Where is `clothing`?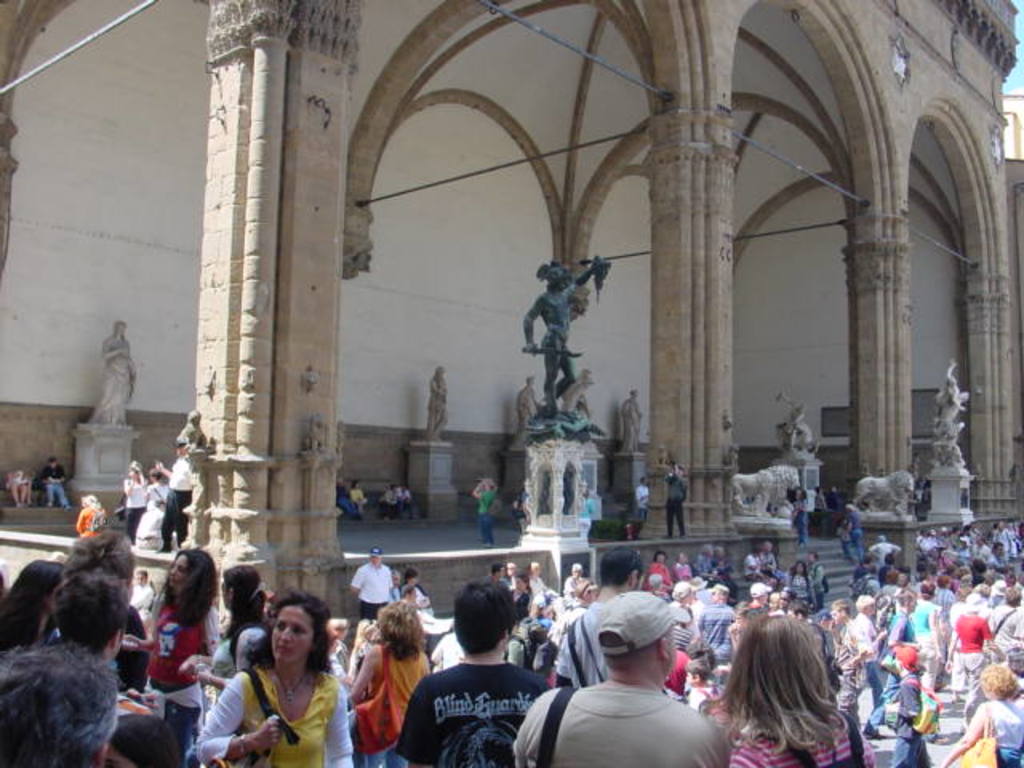
(408, 656, 533, 752).
